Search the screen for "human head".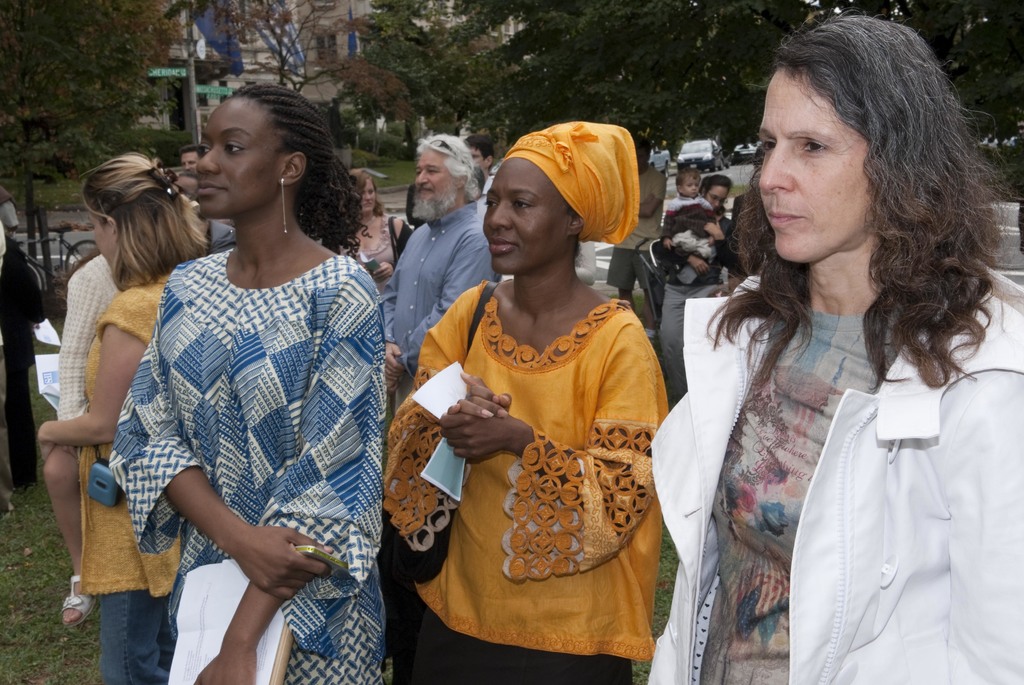
Found at {"left": 753, "top": 15, "right": 948, "bottom": 271}.
